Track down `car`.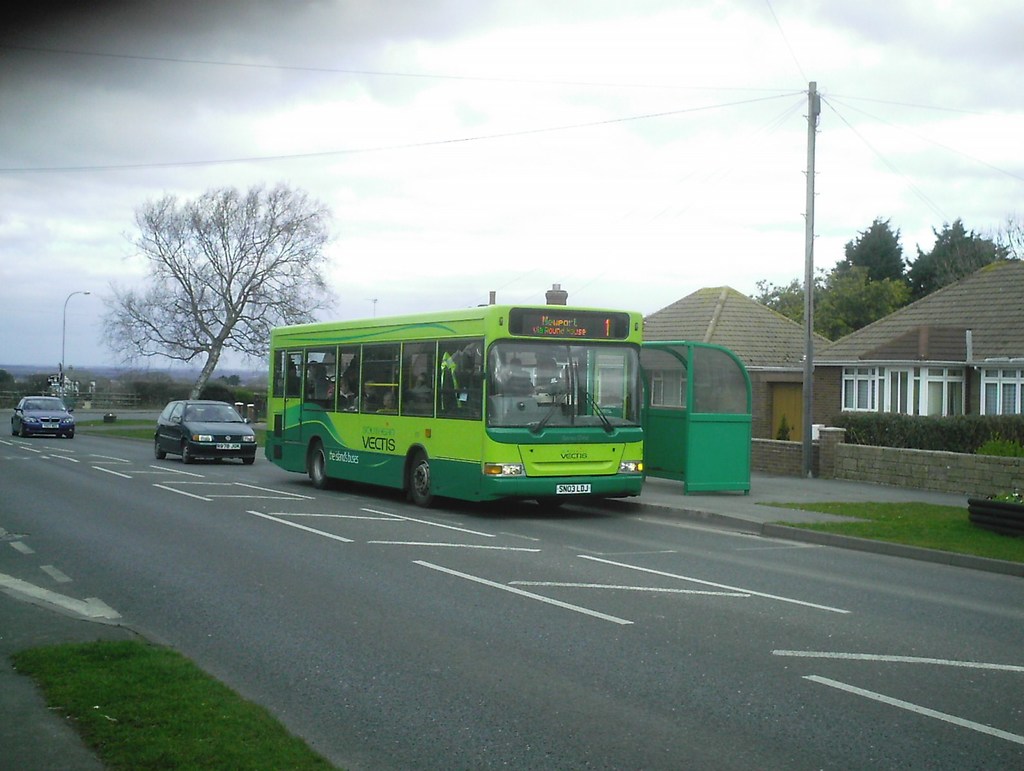
Tracked to <box>153,399,258,464</box>.
